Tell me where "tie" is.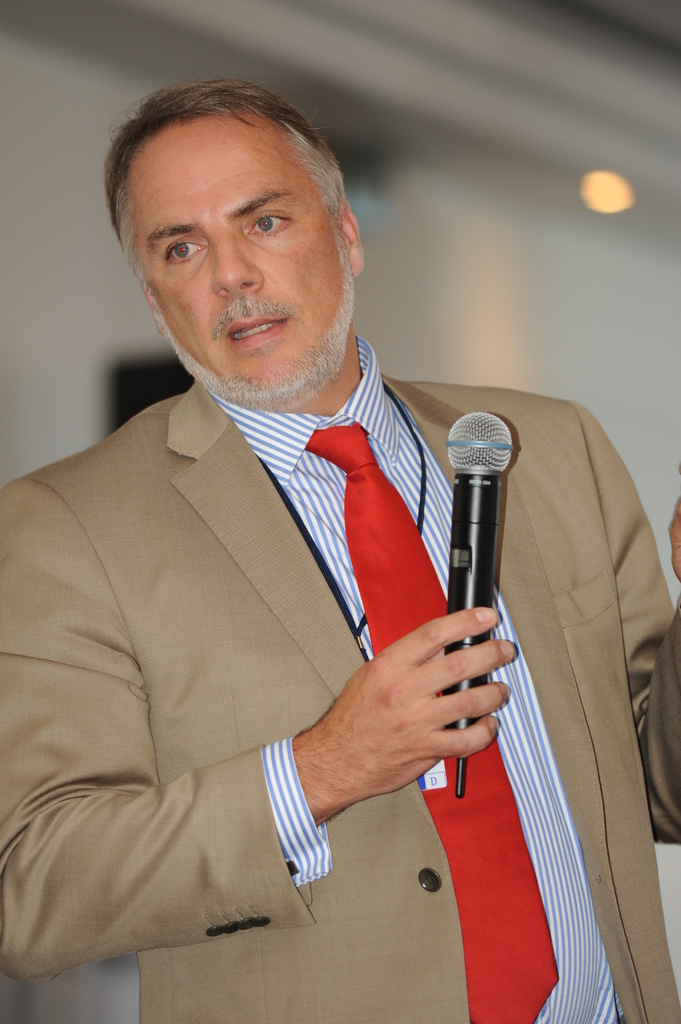
"tie" is at [x1=305, y1=426, x2=566, y2=1023].
